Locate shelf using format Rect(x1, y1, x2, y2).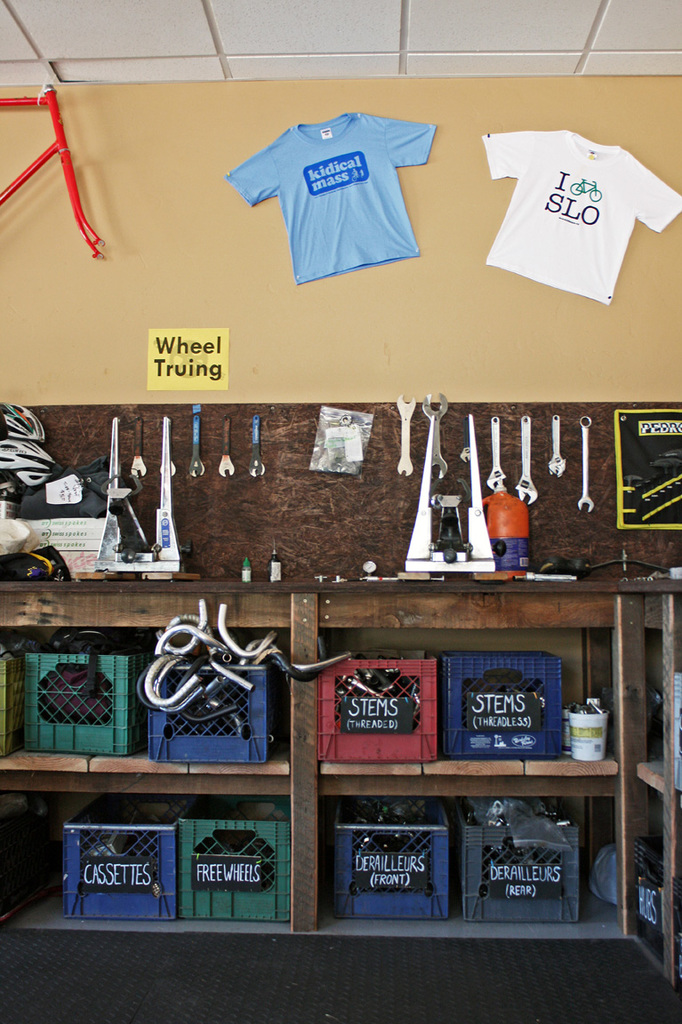
Rect(0, 612, 302, 772).
